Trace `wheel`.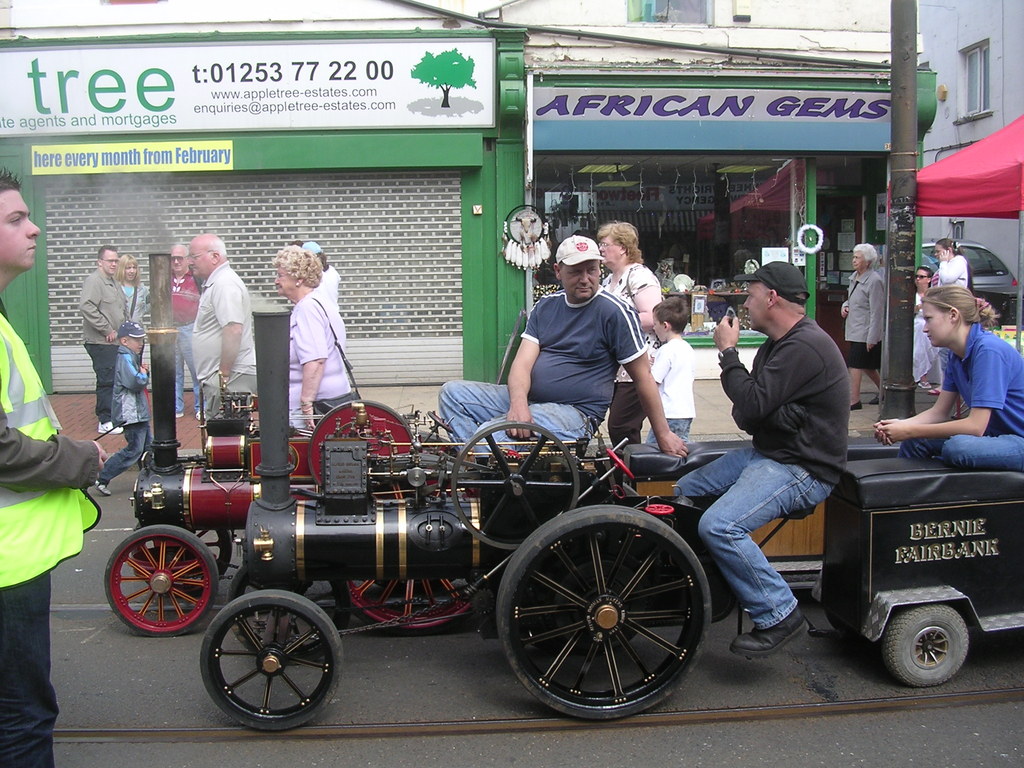
Traced to (106, 525, 212, 635).
